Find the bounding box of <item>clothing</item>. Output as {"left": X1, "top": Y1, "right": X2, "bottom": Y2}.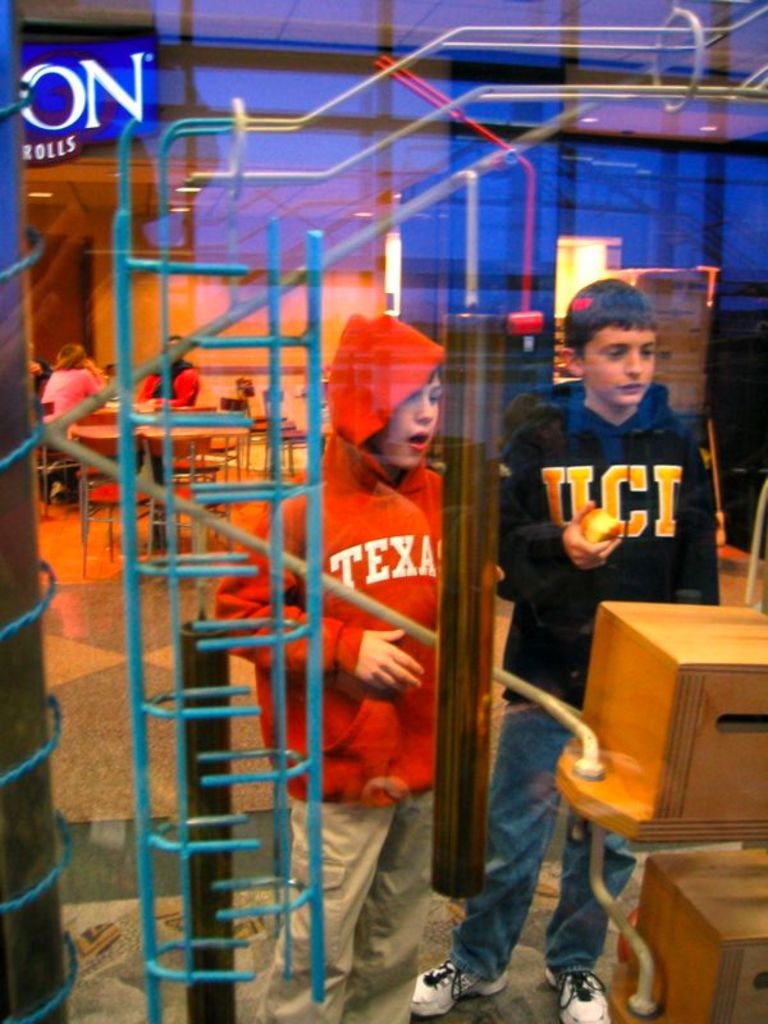
{"left": 305, "top": 303, "right": 470, "bottom": 988}.
